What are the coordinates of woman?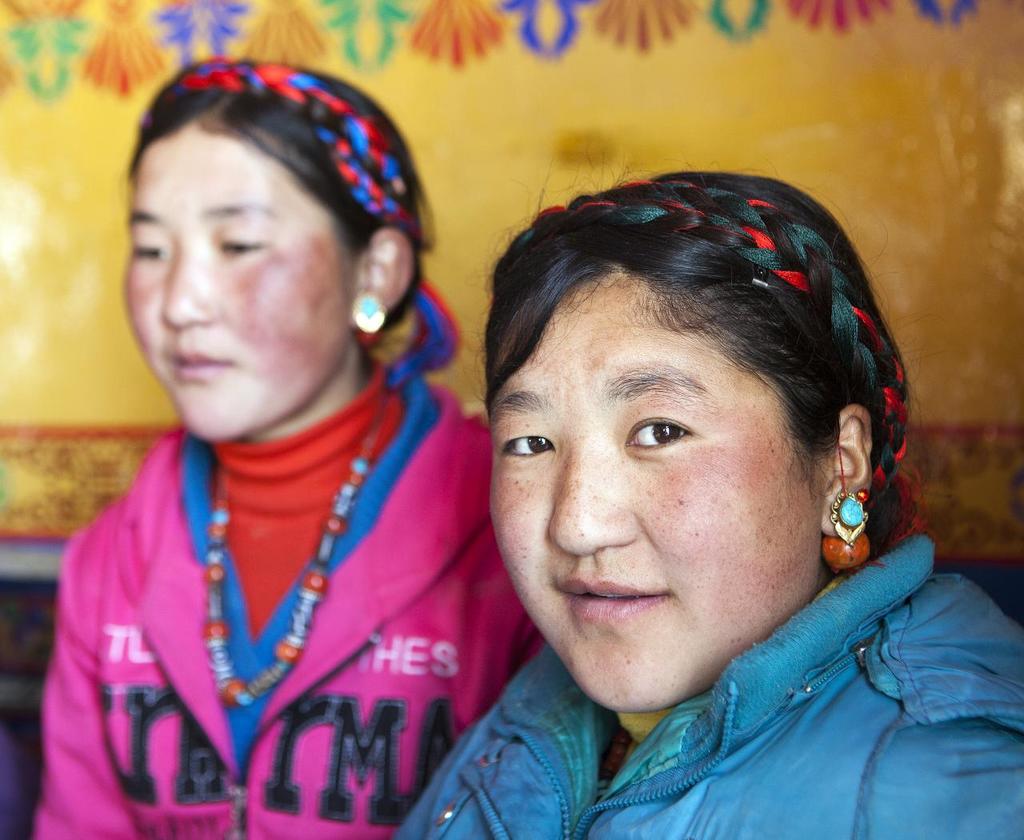
395 136 1023 839.
